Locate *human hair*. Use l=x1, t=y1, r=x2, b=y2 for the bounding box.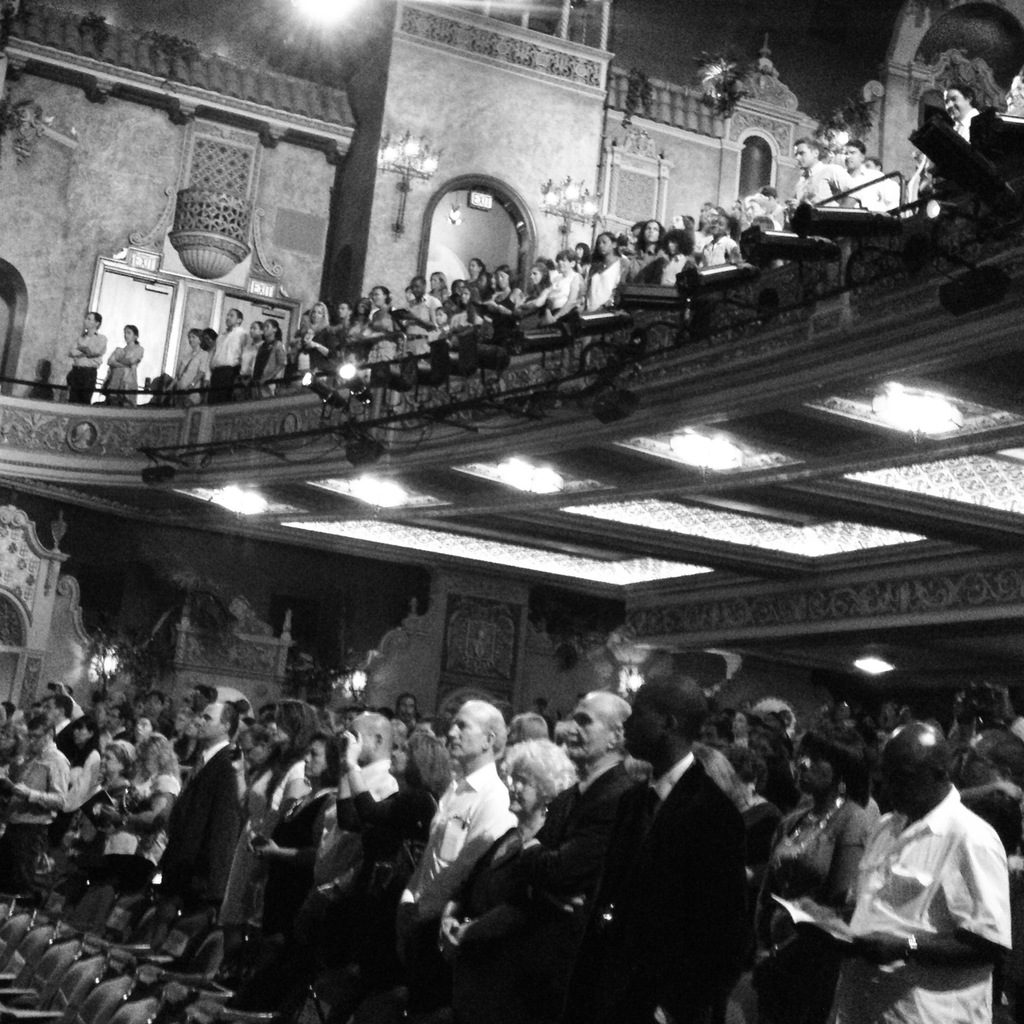
l=634, t=674, r=712, b=742.
